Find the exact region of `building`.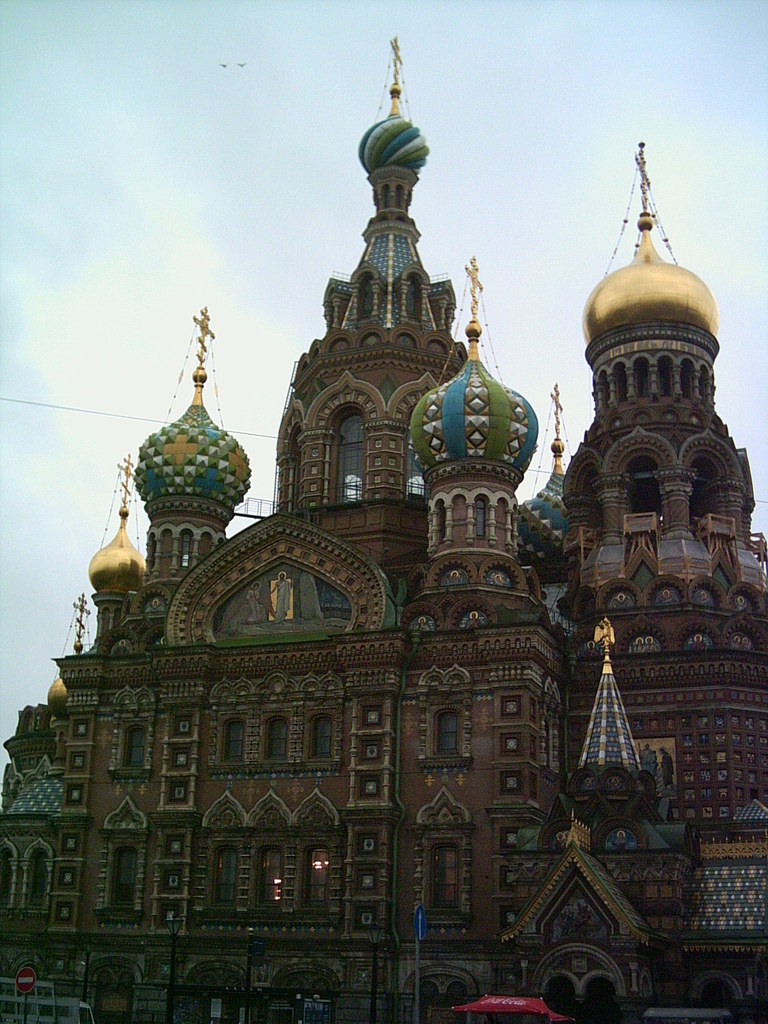
Exact region: locate(0, 32, 767, 1020).
